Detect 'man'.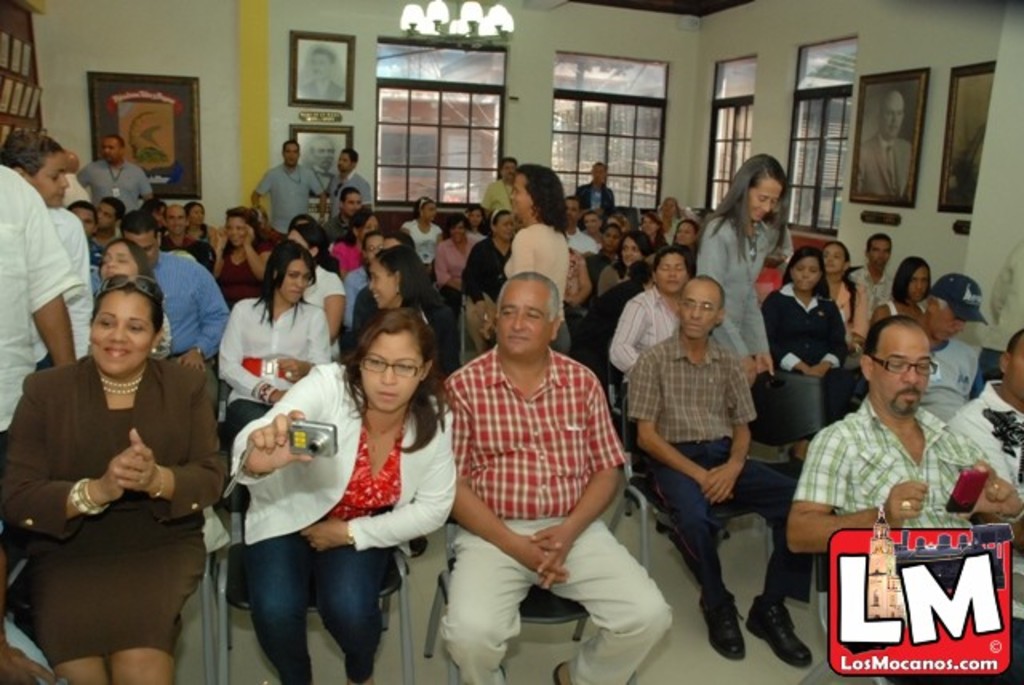
Detected at locate(560, 202, 603, 256).
